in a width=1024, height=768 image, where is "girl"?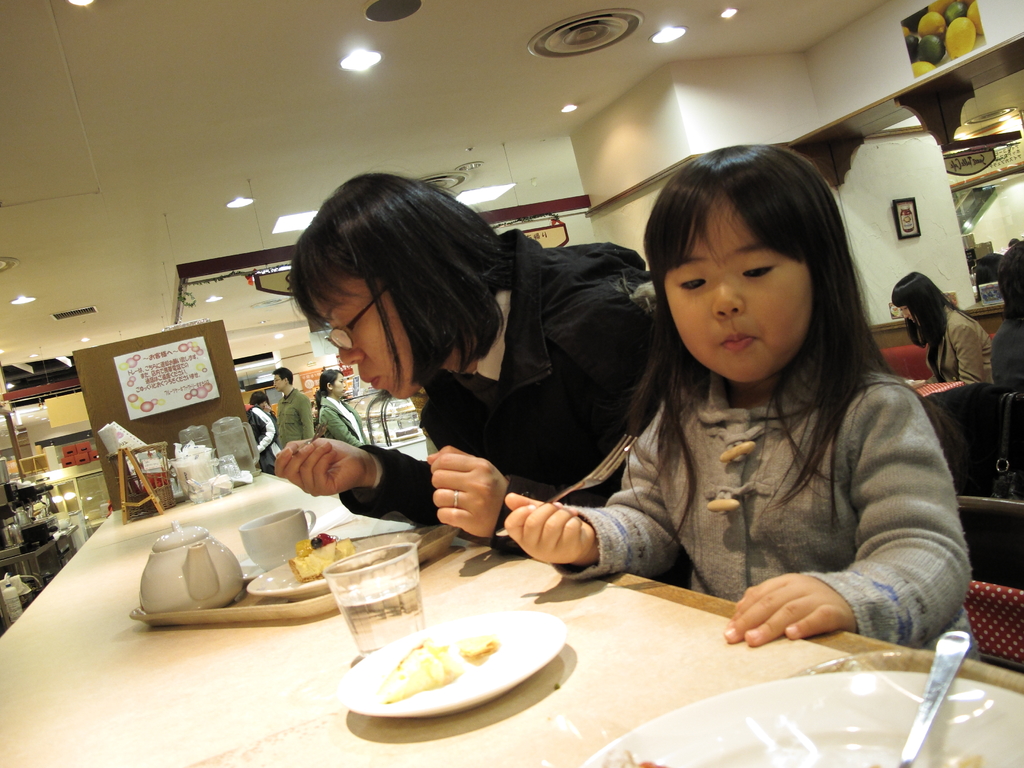
x1=315, y1=368, x2=368, y2=447.
